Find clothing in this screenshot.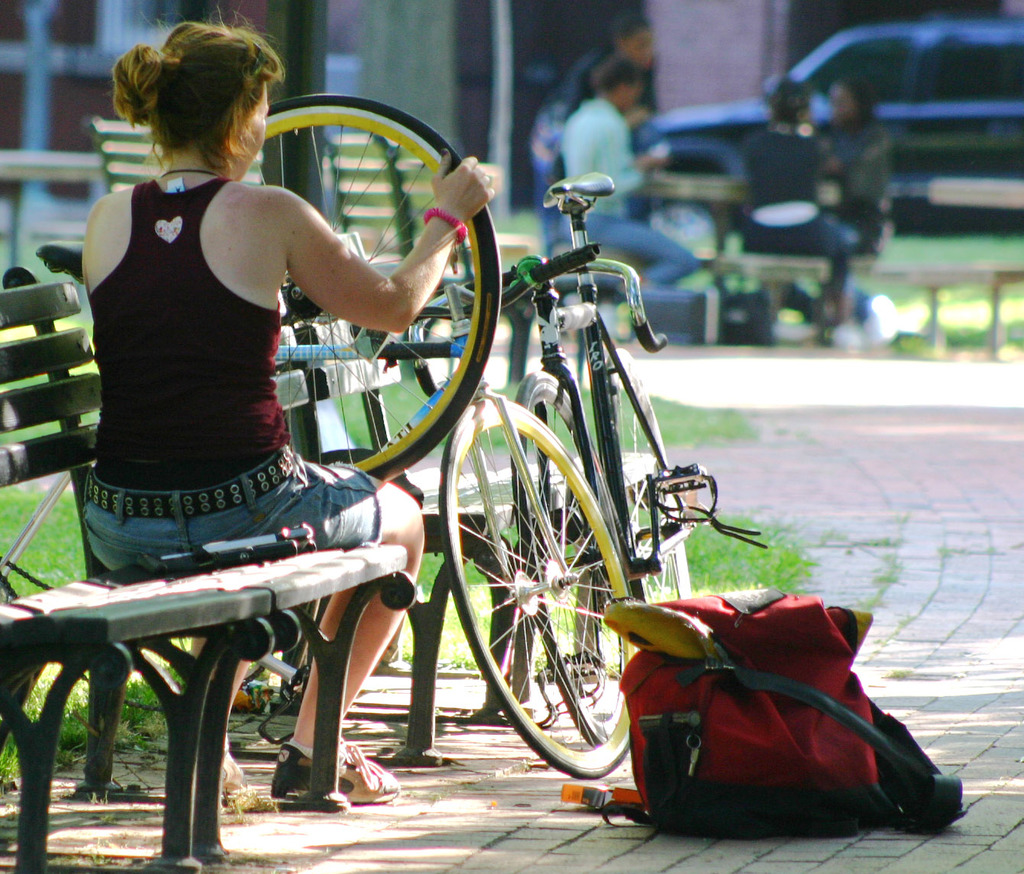
The bounding box for clothing is BBox(821, 107, 892, 250).
